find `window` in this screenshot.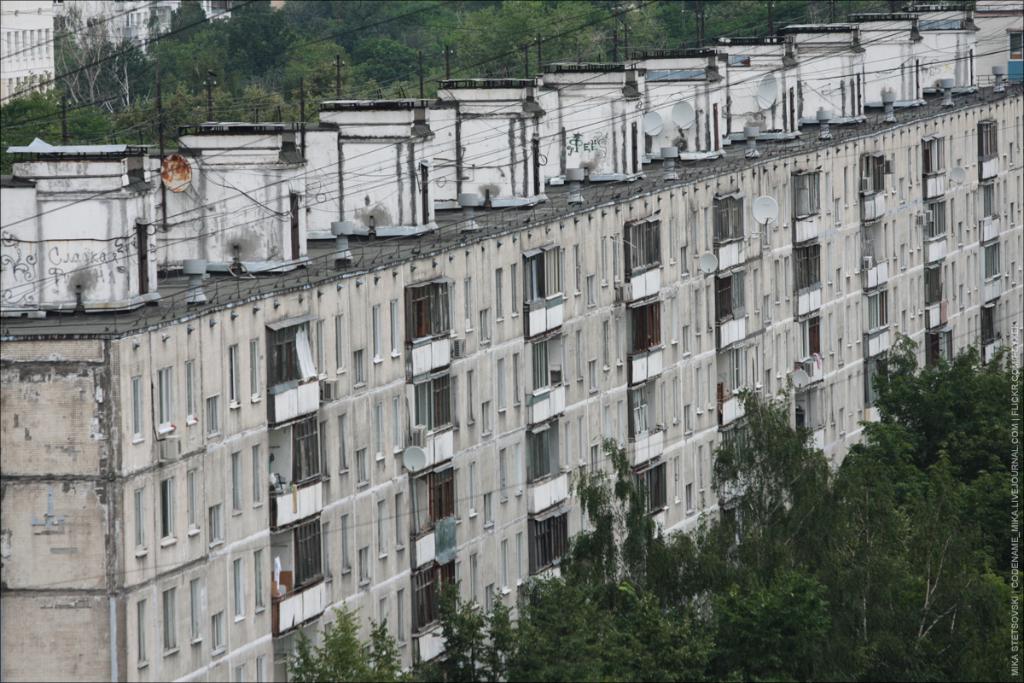
The bounding box for `window` is bbox(624, 207, 664, 280).
